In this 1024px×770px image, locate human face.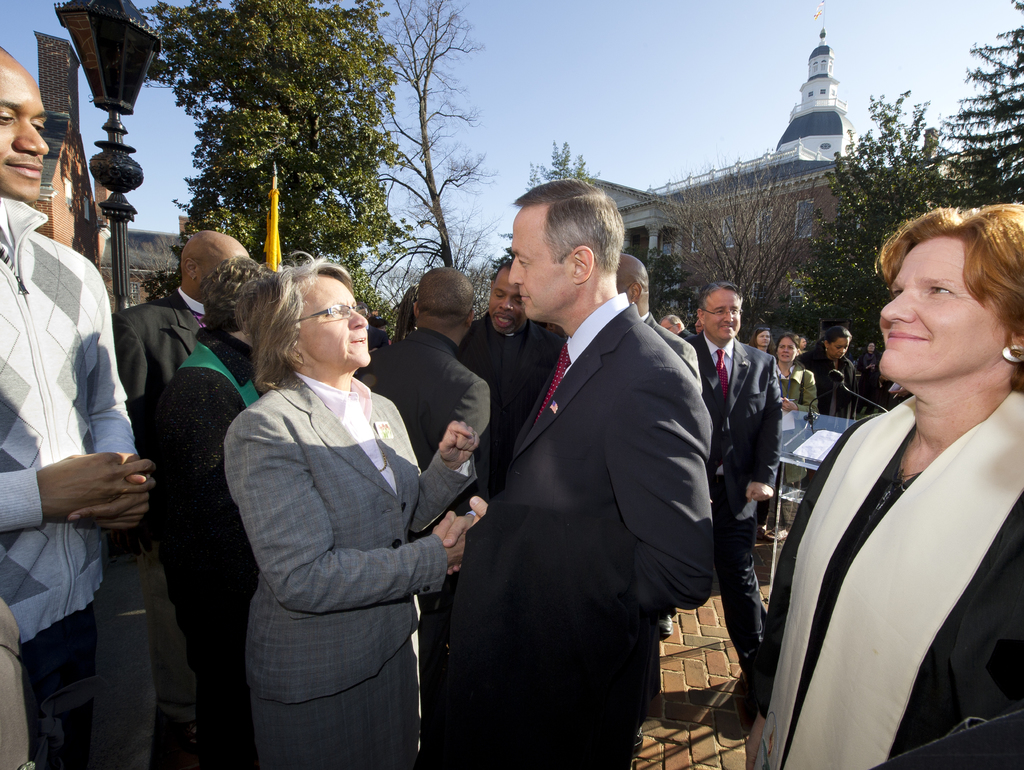
Bounding box: (left=0, top=58, right=46, bottom=200).
